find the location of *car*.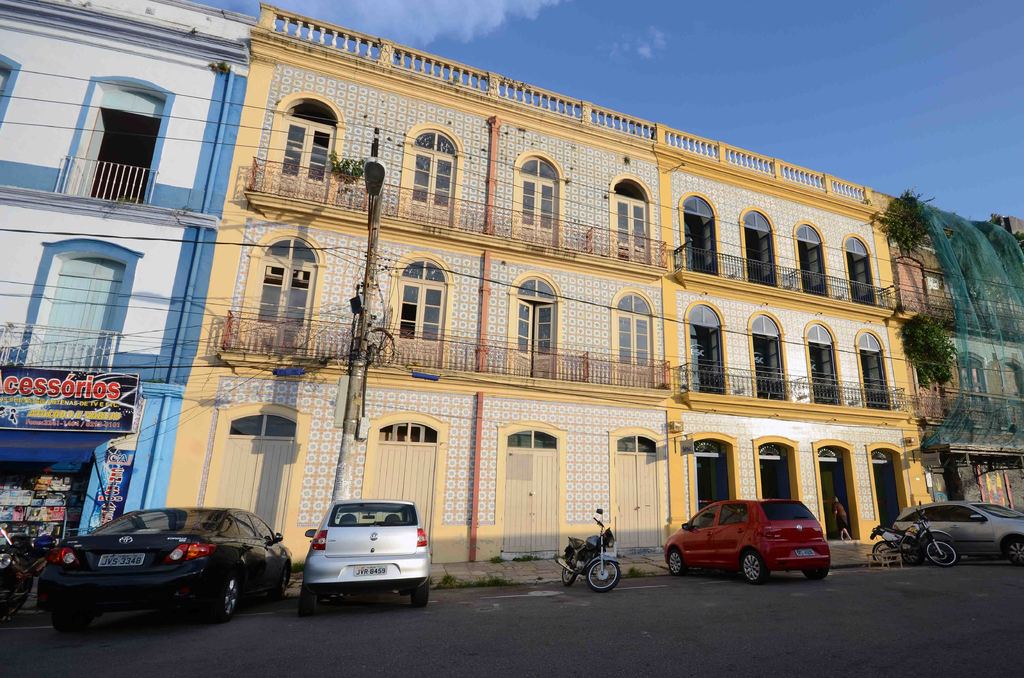
Location: {"left": 894, "top": 503, "right": 1023, "bottom": 563}.
